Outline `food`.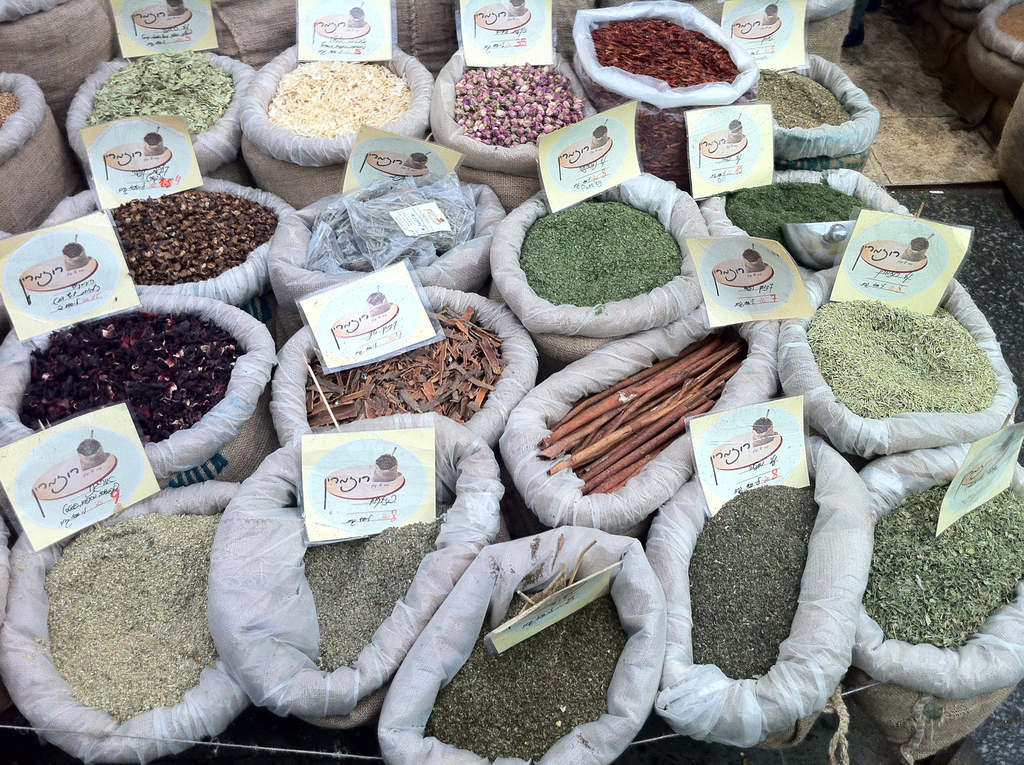
Outline: x1=305, y1=174, x2=480, y2=269.
